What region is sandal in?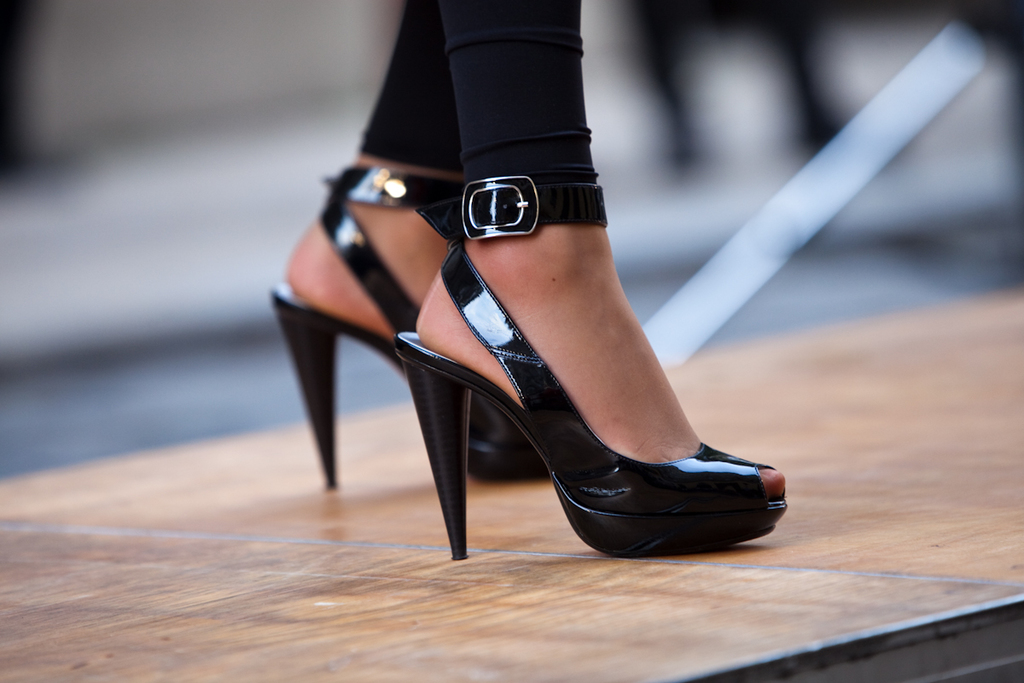
[x1=260, y1=165, x2=554, y2=489].
